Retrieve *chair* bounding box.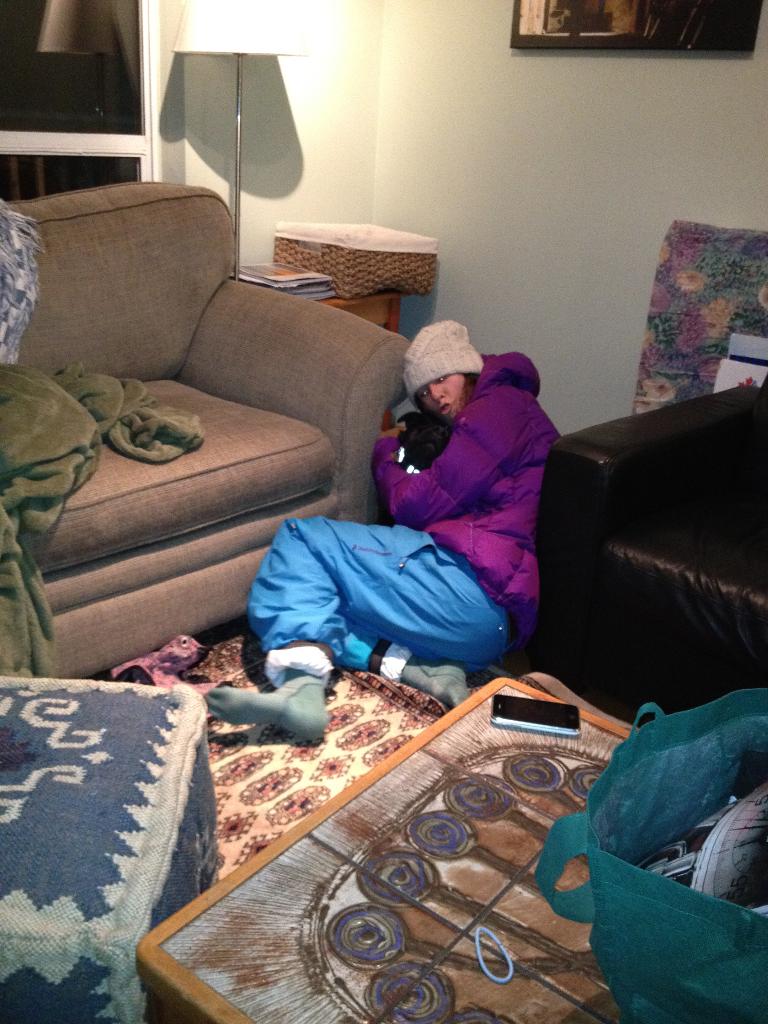
Bounding box: 537, 378, 767, 724.
